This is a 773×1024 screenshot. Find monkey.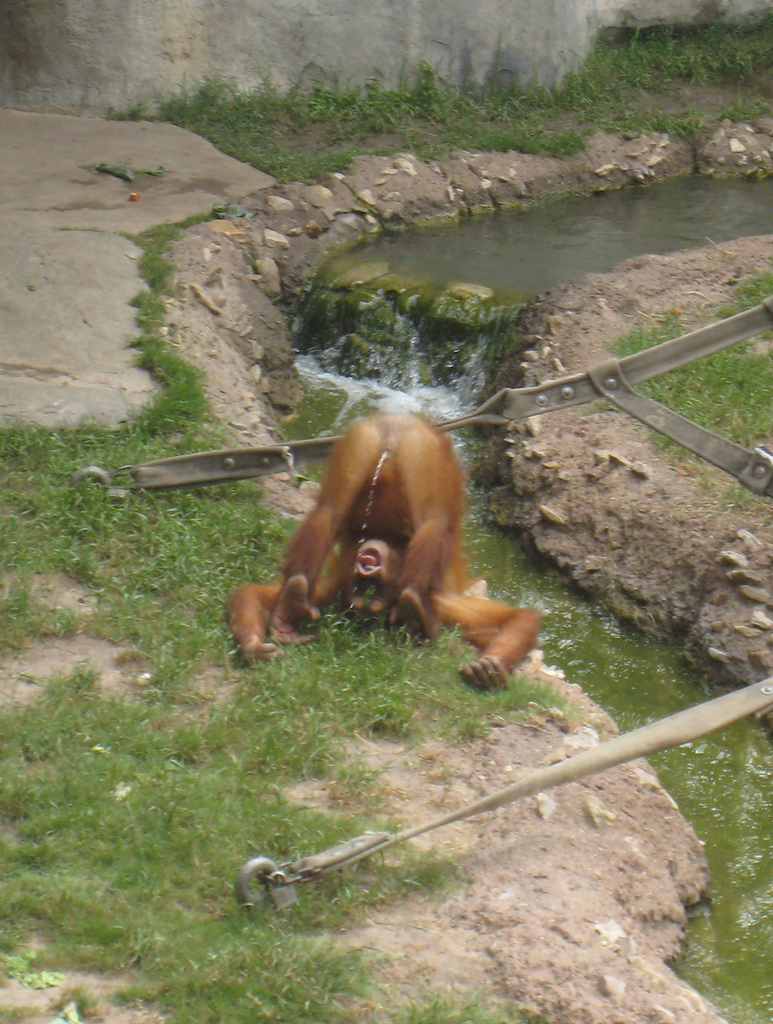
Bounding box: (220,399,544,681).
